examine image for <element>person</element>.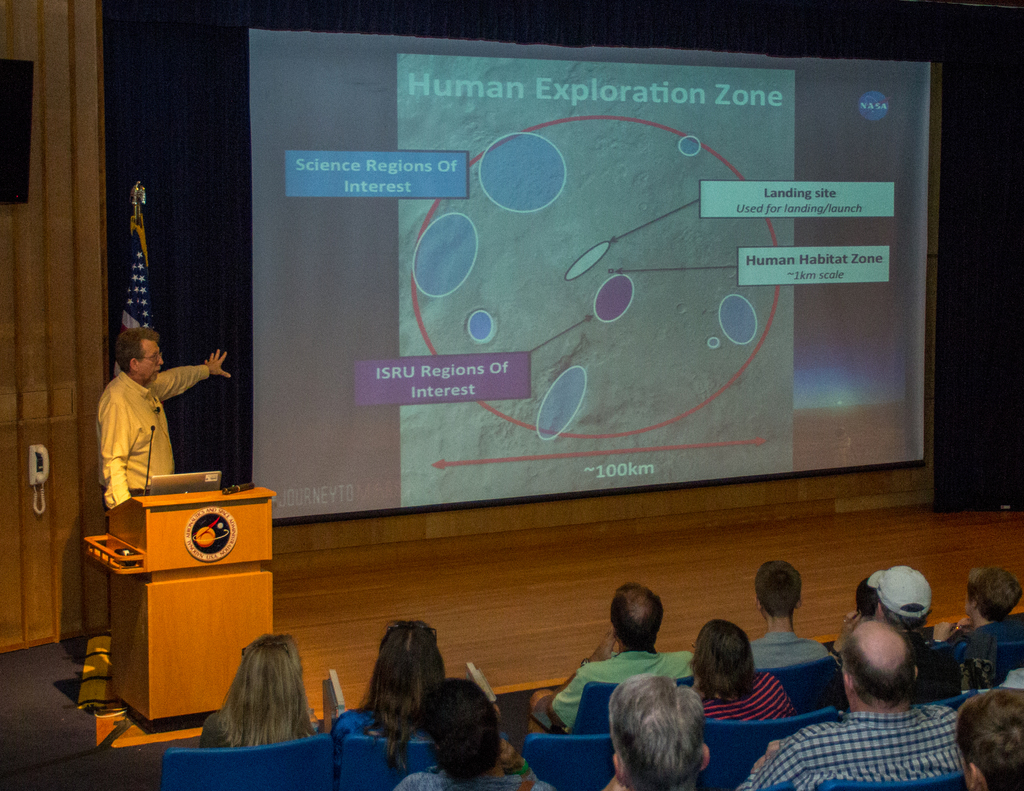
Examination result: select_region(92, 319, 226, 550).
